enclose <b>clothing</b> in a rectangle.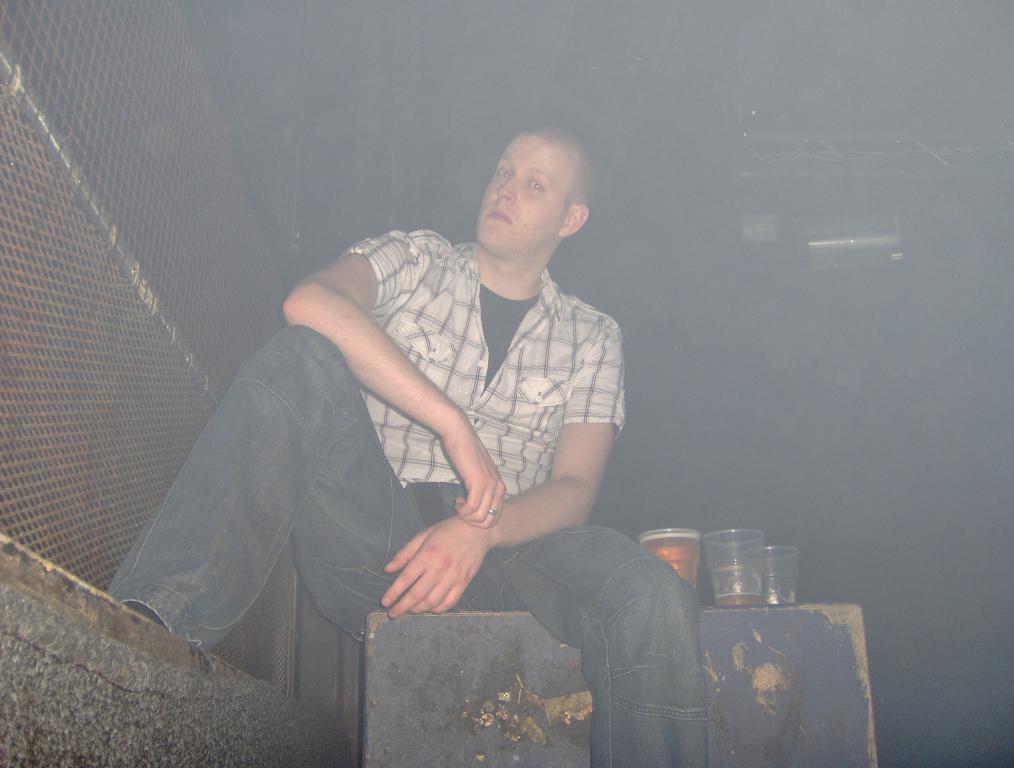
crop(343, 231, 628, 487).
